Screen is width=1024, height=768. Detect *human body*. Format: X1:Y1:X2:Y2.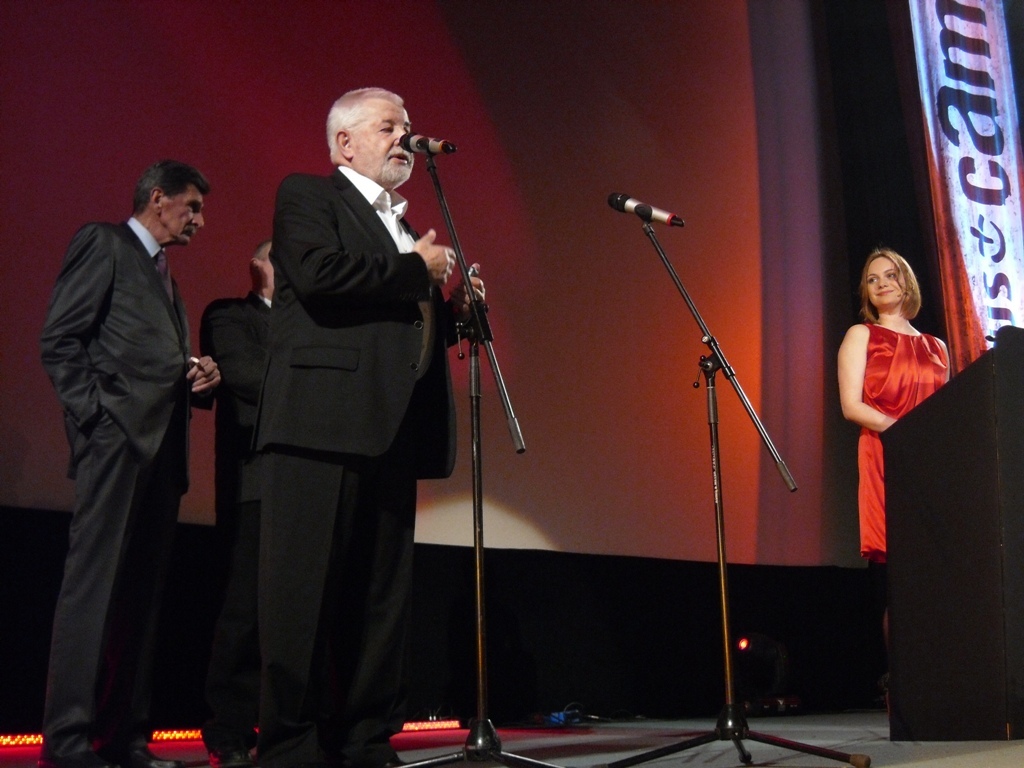
41:113:210:762.
